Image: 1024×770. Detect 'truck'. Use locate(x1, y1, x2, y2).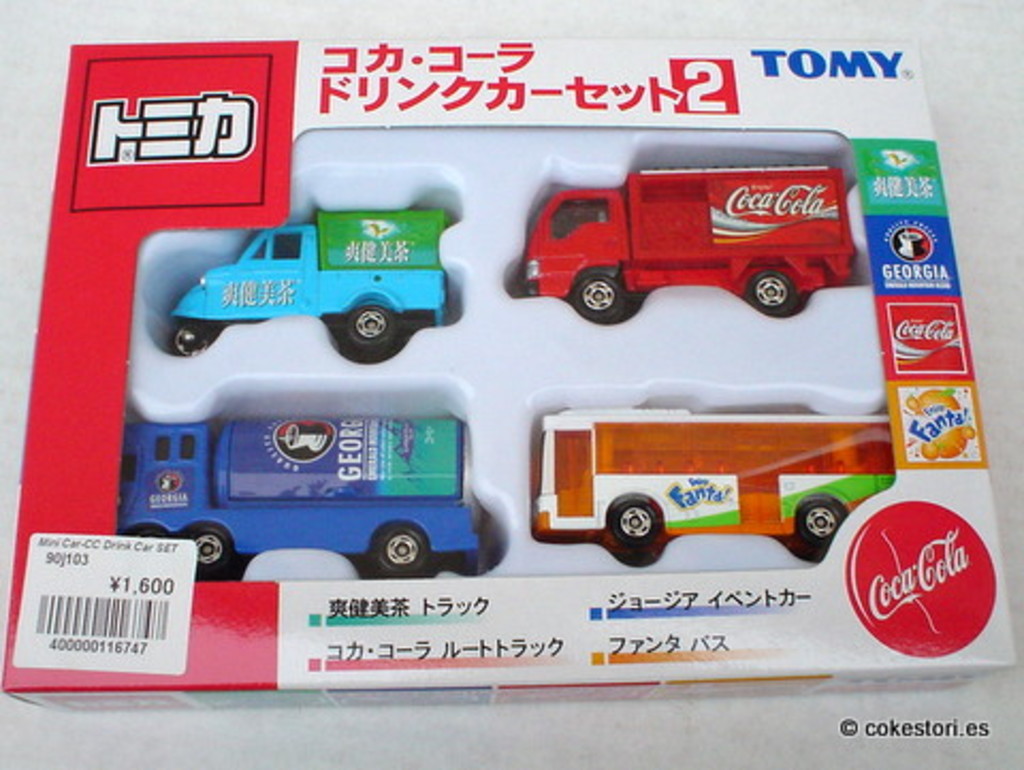
locate(493, 141, 873, 331).
